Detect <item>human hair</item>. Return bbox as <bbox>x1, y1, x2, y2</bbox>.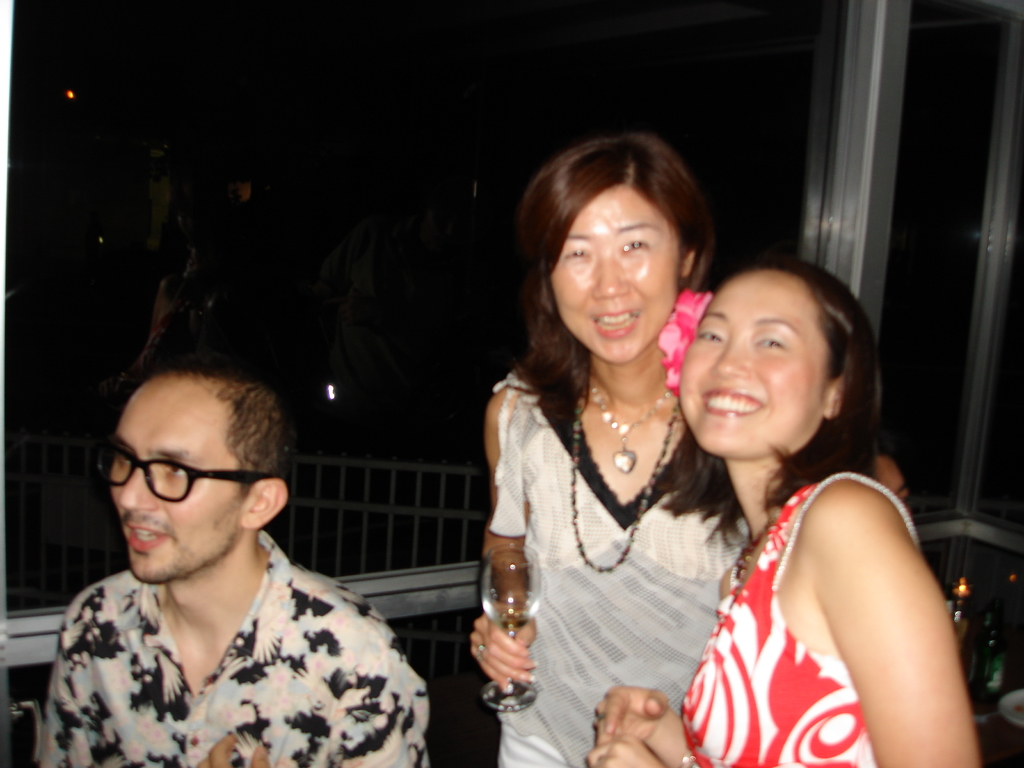
<bbox>668, 257, 881, 544</bbox>.
